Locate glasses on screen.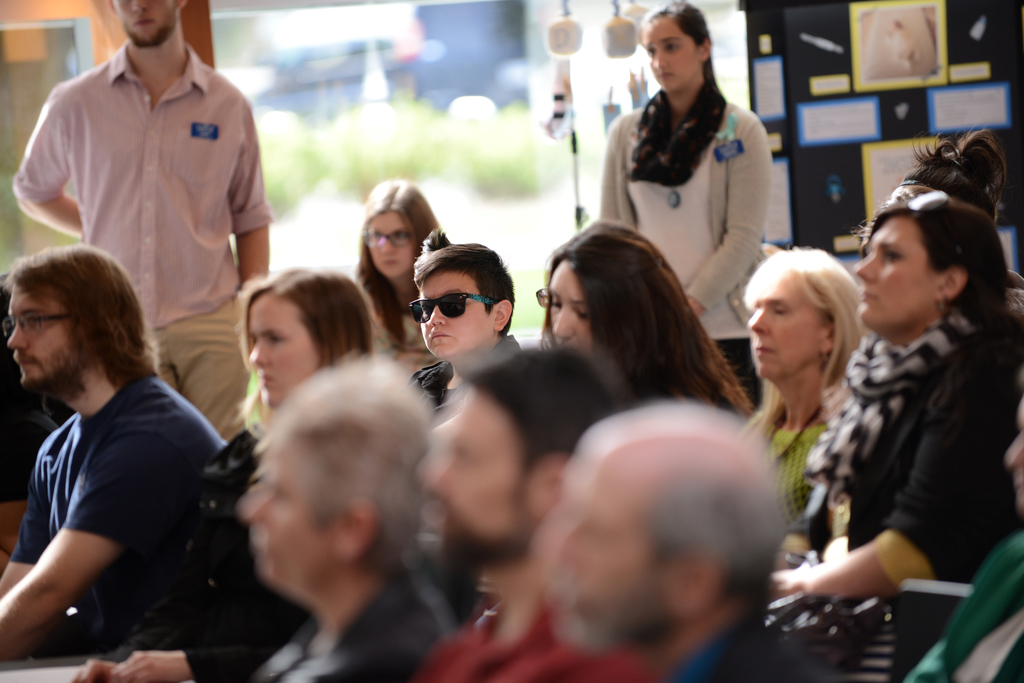
On screen at [358,225,424,253].
